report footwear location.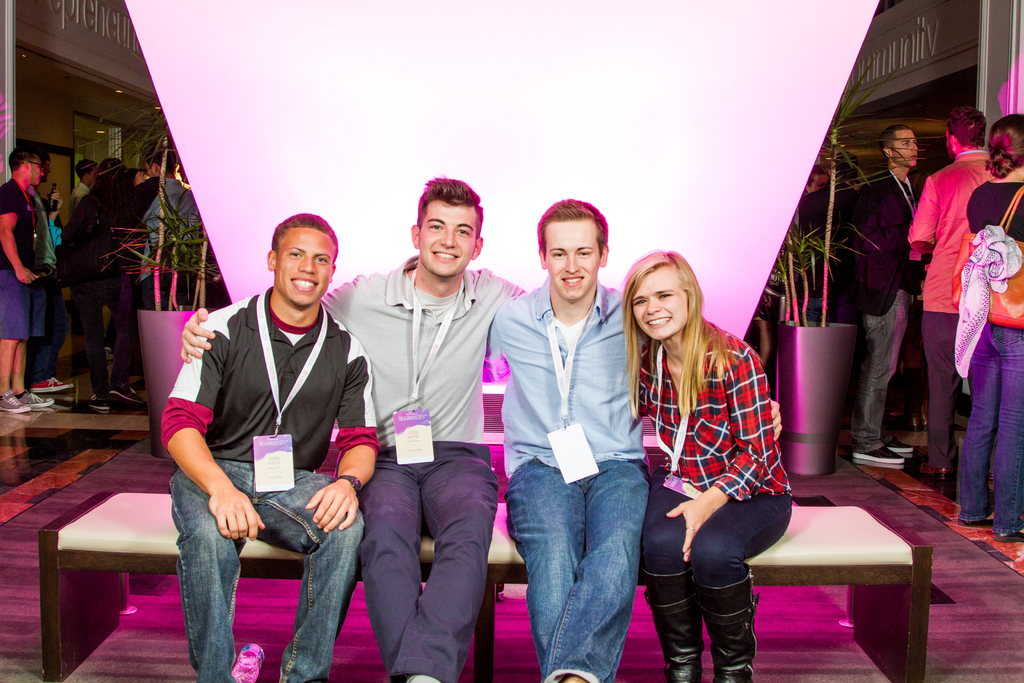
Report: [left=0, top=388, right=35, bottom=411].
